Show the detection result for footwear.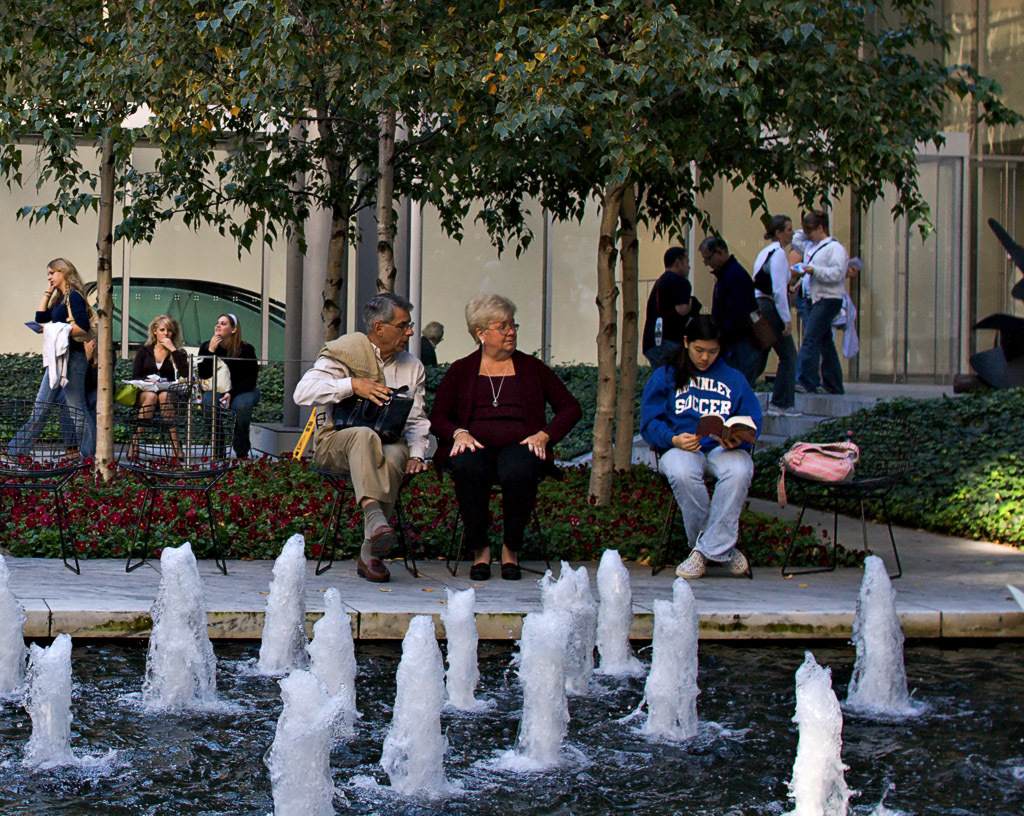
{"left": 713, "top": 544, "right": 754, "bottom": 577}.
